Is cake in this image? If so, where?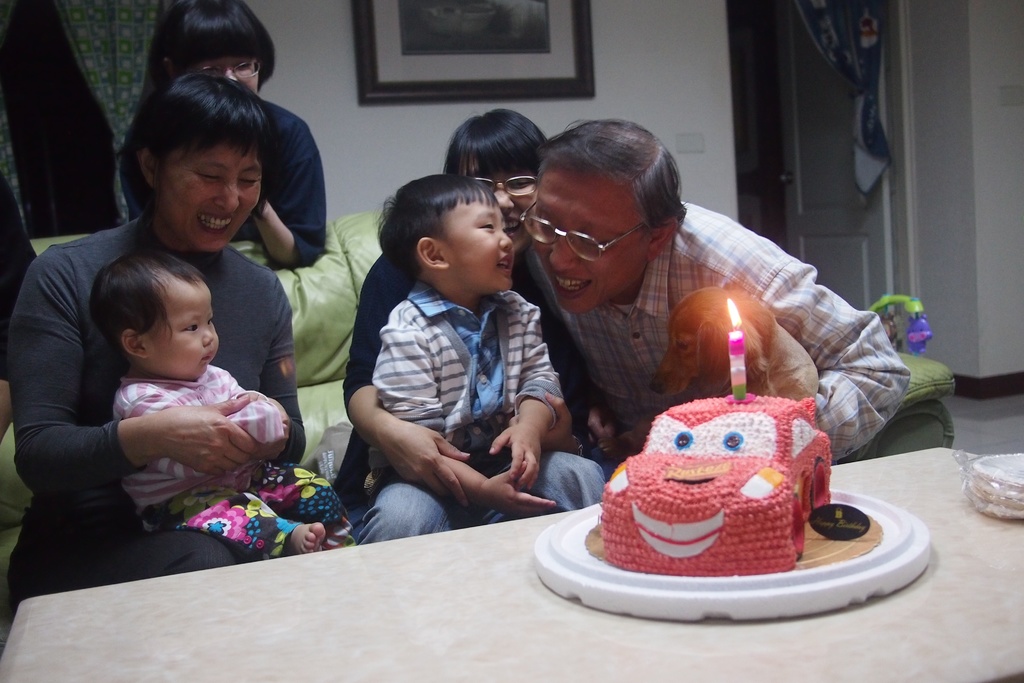
Yes, at bbox(598, 395, 837, 576).
